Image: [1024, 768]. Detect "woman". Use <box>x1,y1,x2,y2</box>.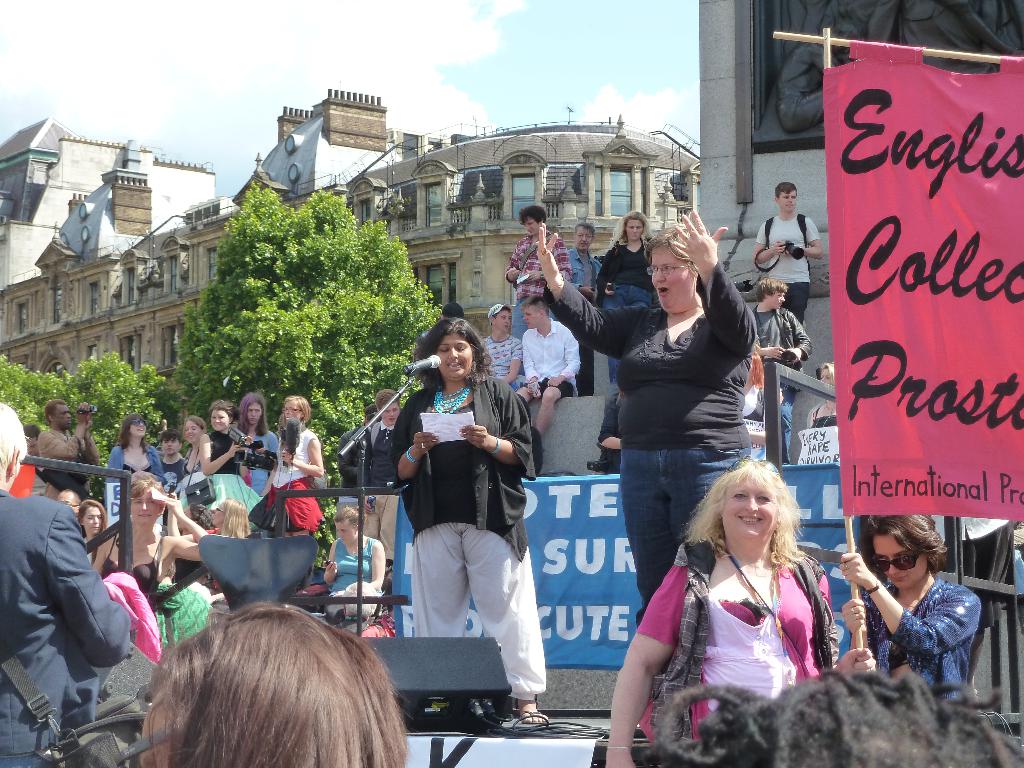
<box>835,513,982,705</box>.
